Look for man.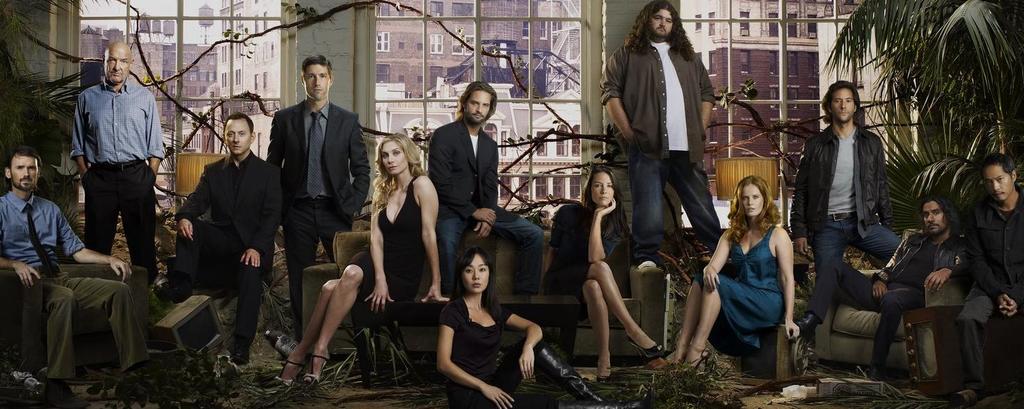
Found: bbox=[0, 147, 168, 408].
